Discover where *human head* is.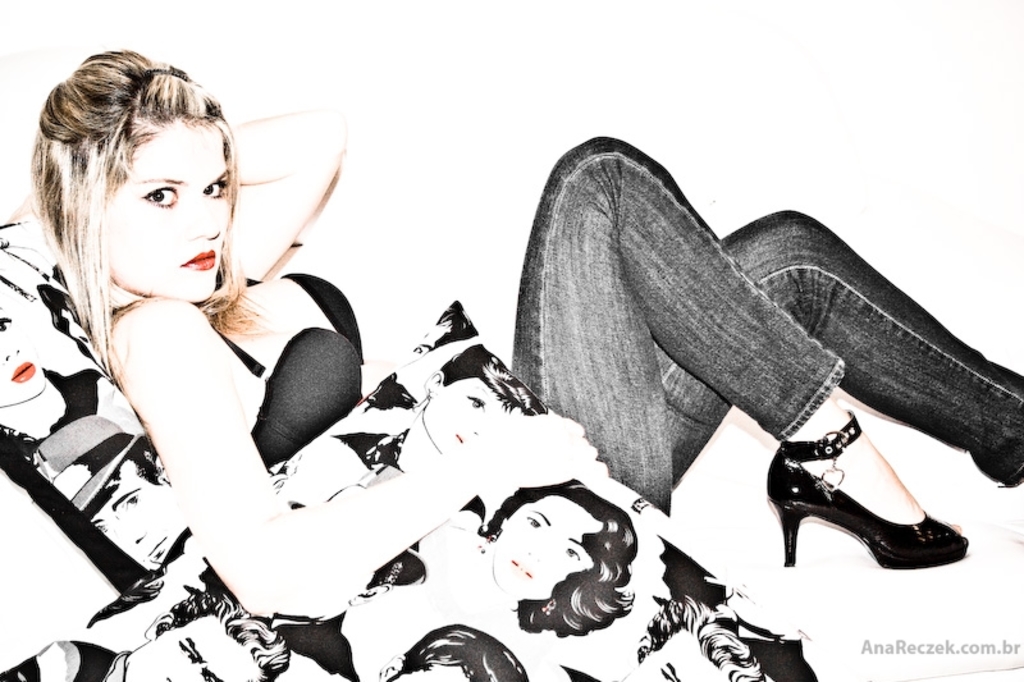
Discovered at bbox(122, 599, 287, 681).
